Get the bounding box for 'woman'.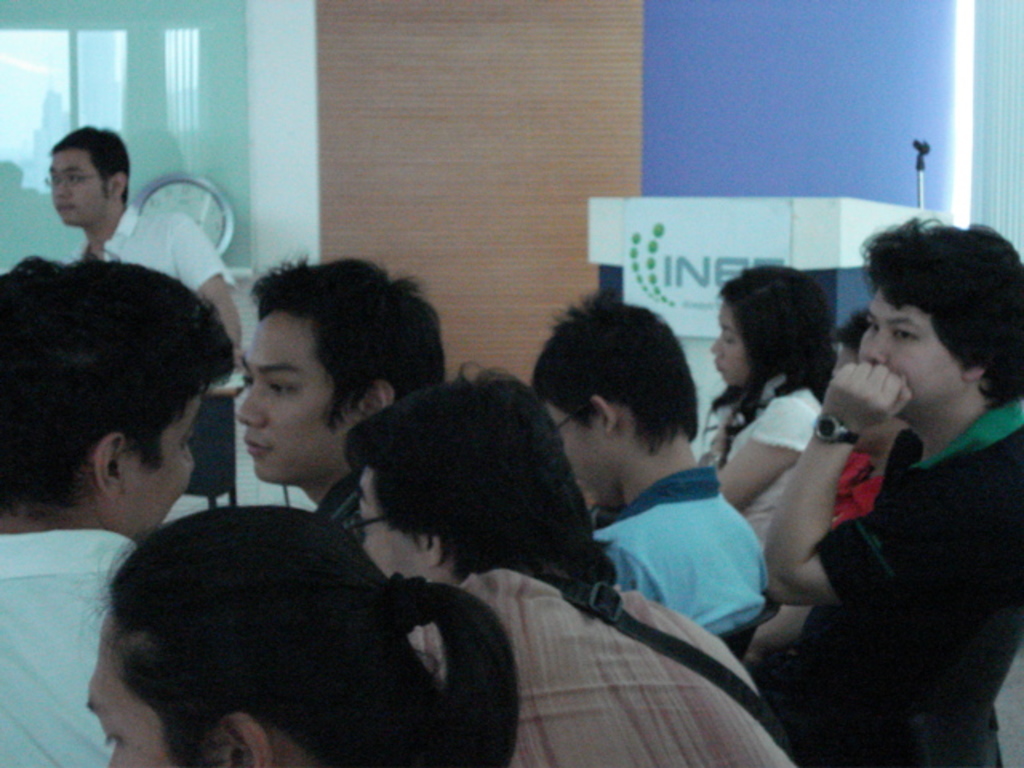
(702,272,835,550).
